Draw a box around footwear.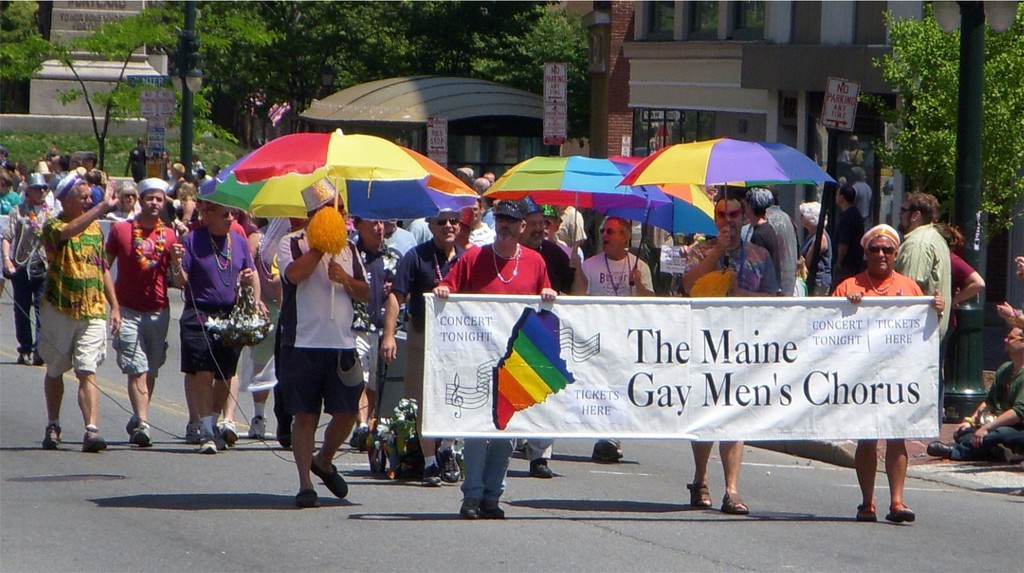
{"left": 292, "top": 485, "right": 321, "bottom": 509}.
